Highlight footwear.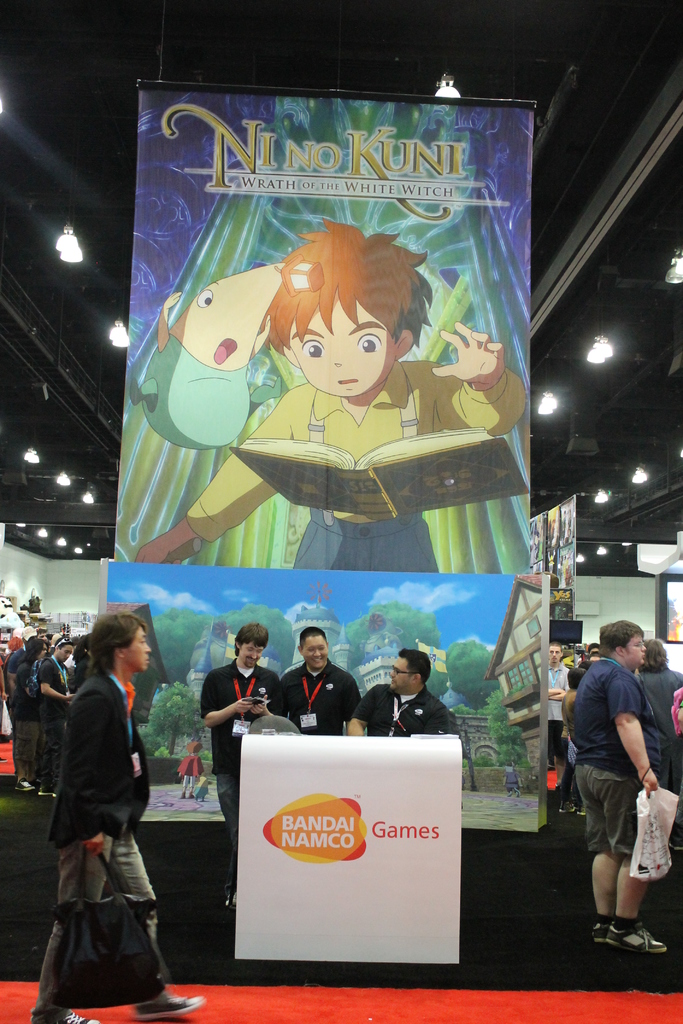
Highlighted region: 65/1014/103/1023.
